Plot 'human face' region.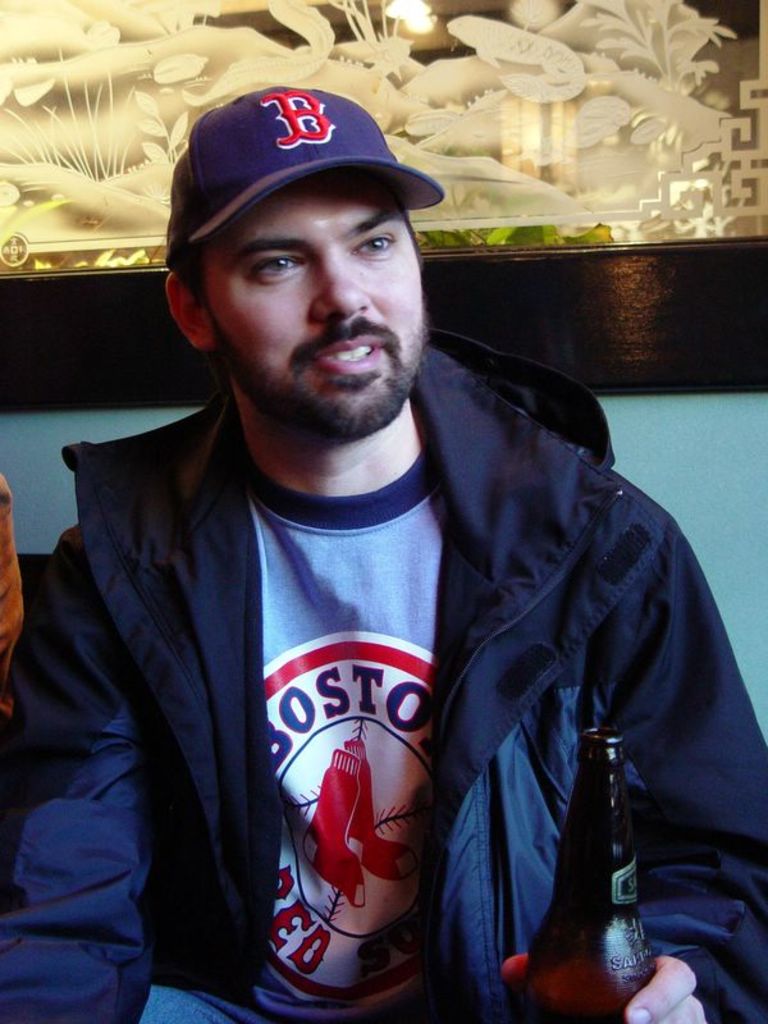
Plotted at x1=205 y1=188 x2=431 y2=443.
